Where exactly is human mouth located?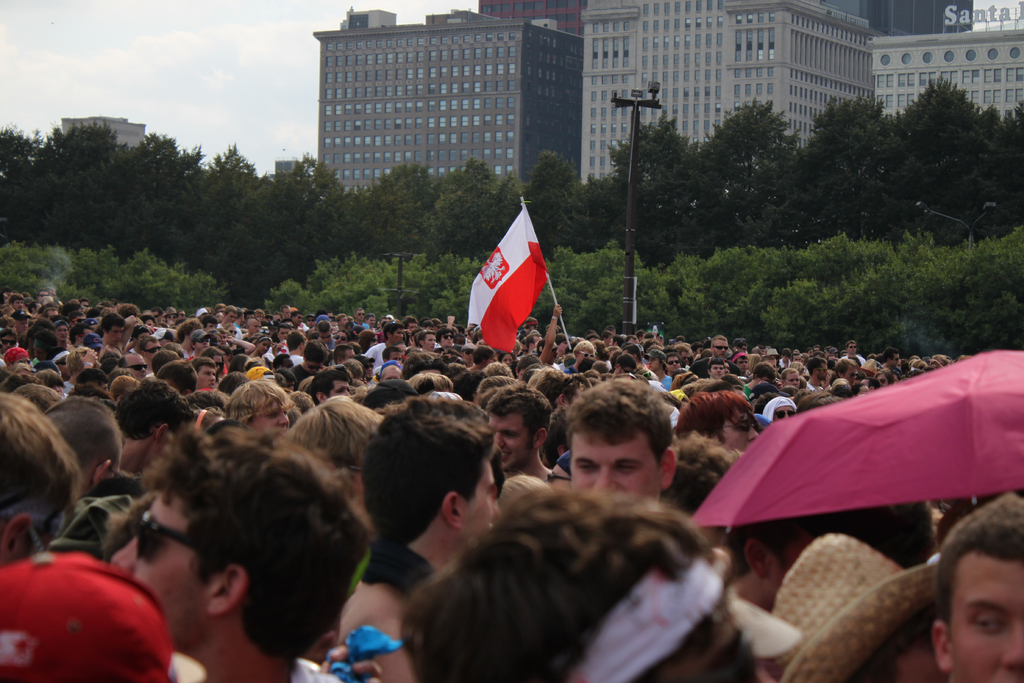
Its bounding box is BBox(261, 349, 266, 353).
